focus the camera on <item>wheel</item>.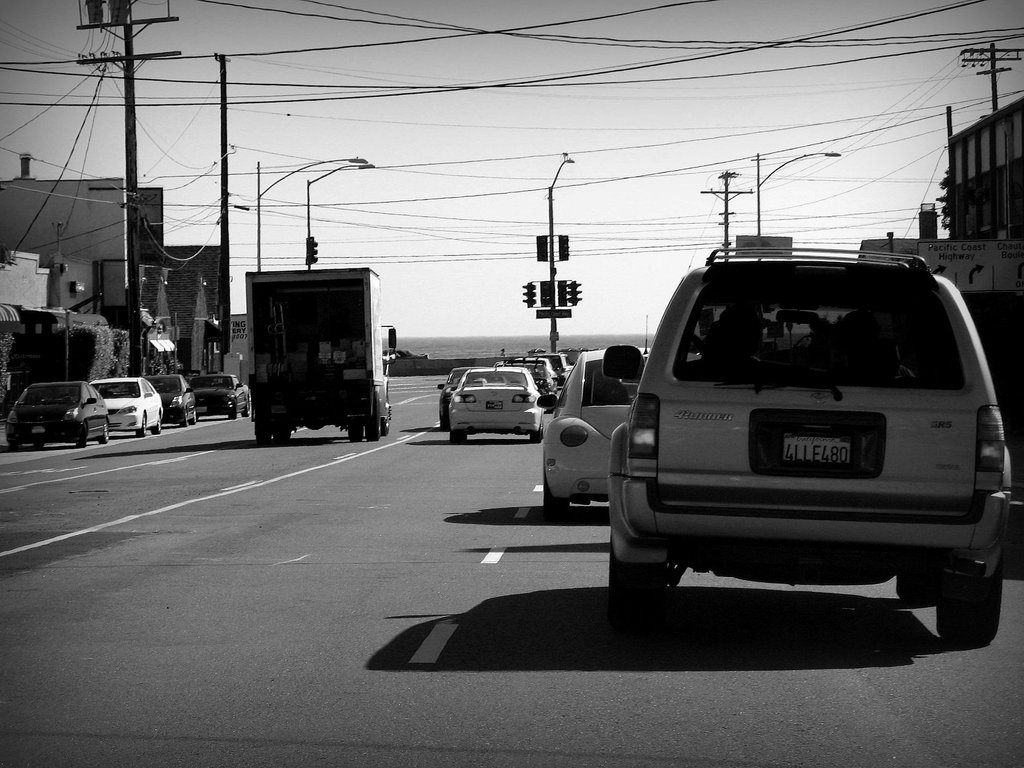
Focus region: box=[76, 424, 87, 450].
